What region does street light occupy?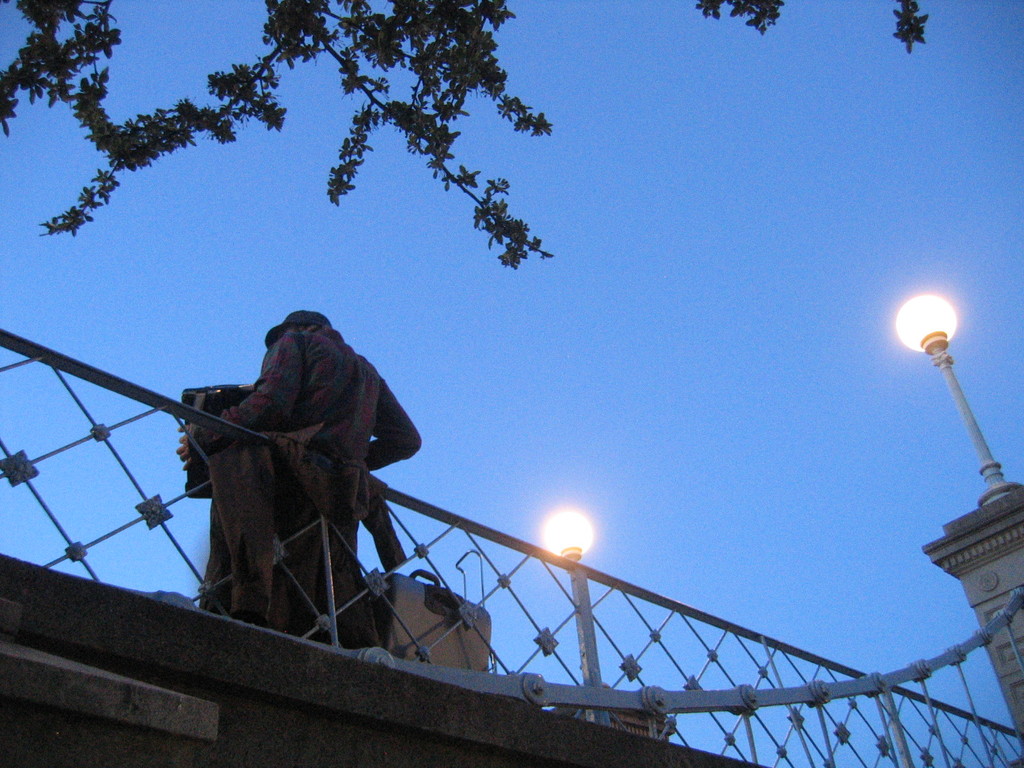
[899, 295, 1006, 504].
